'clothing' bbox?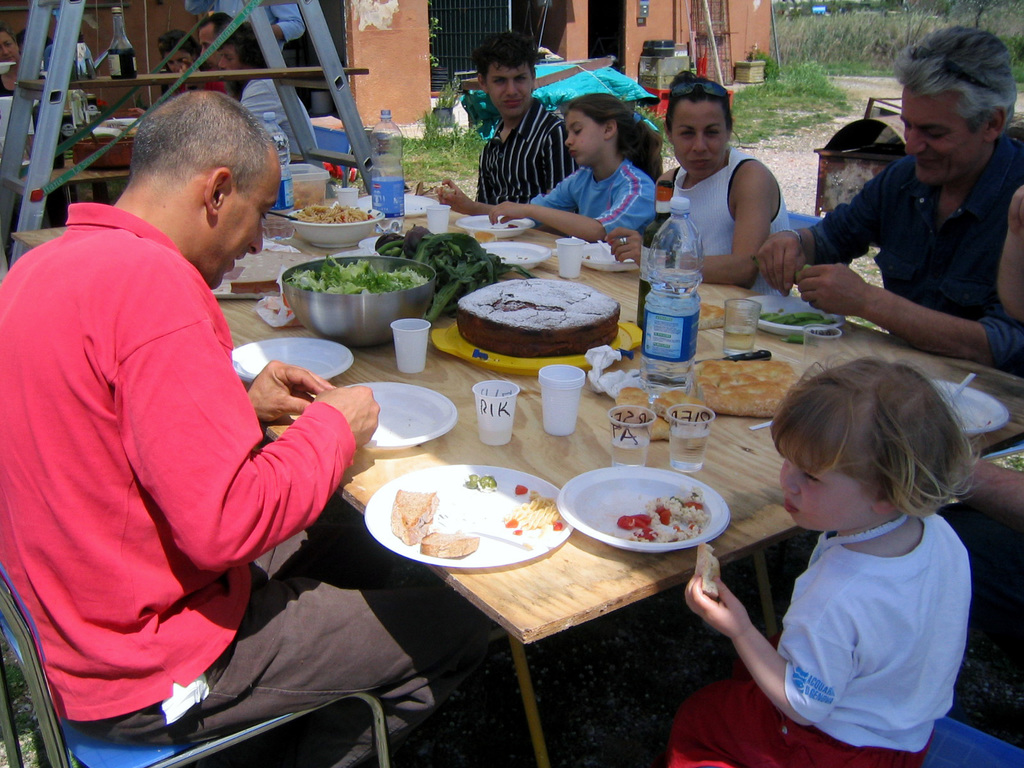
808/140/1023/370
